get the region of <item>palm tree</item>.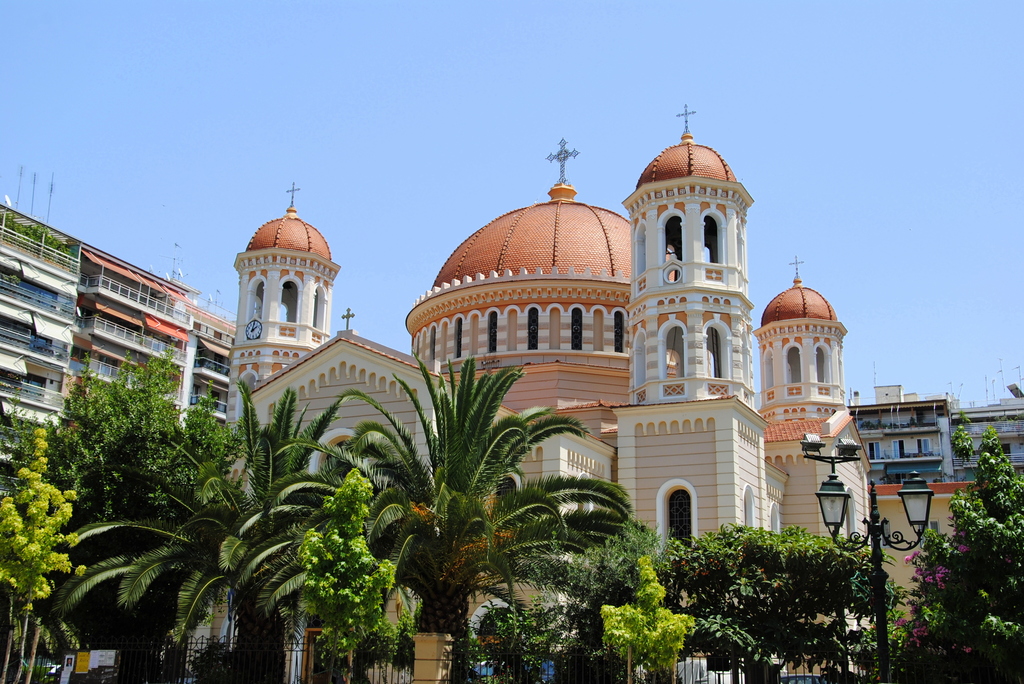
(left=67, top=371, right=381, bottom=683).
